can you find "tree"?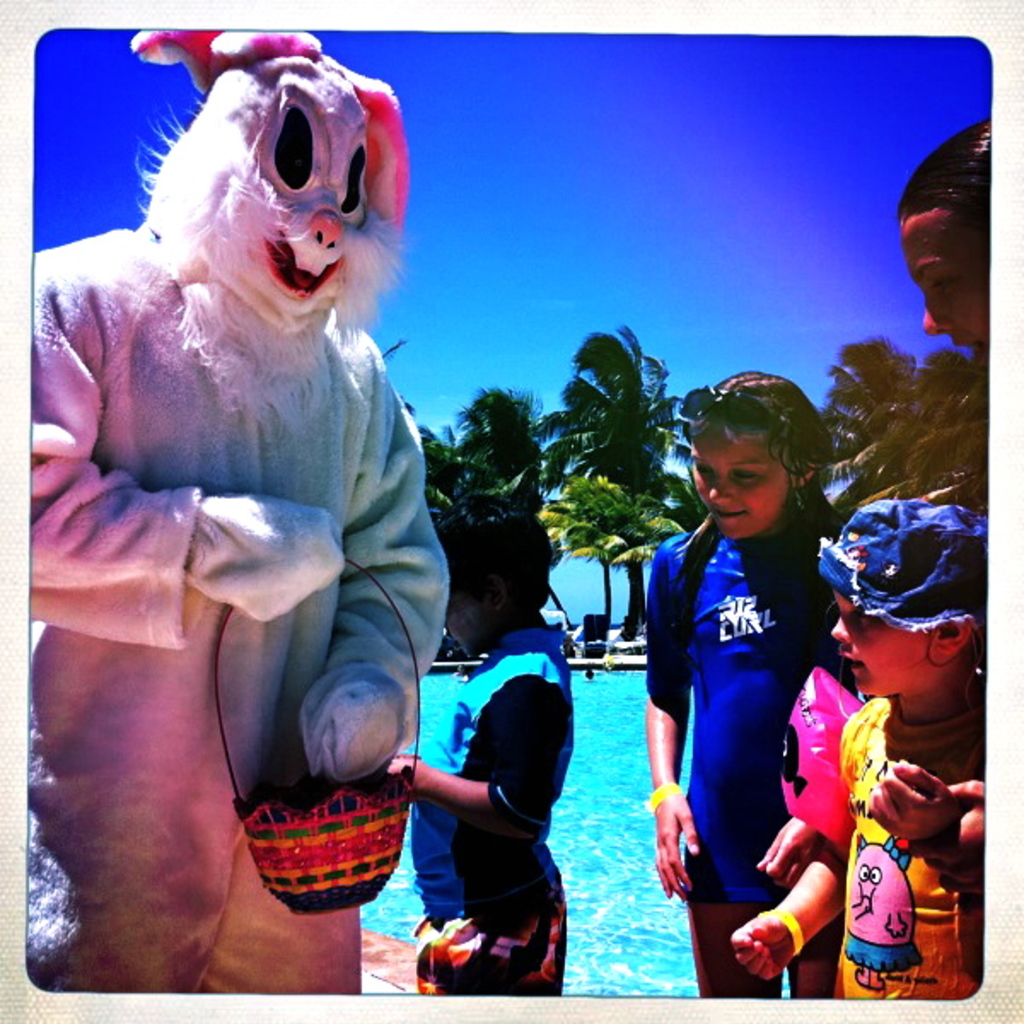
Yes, bounding box: 536:317:705:660.
